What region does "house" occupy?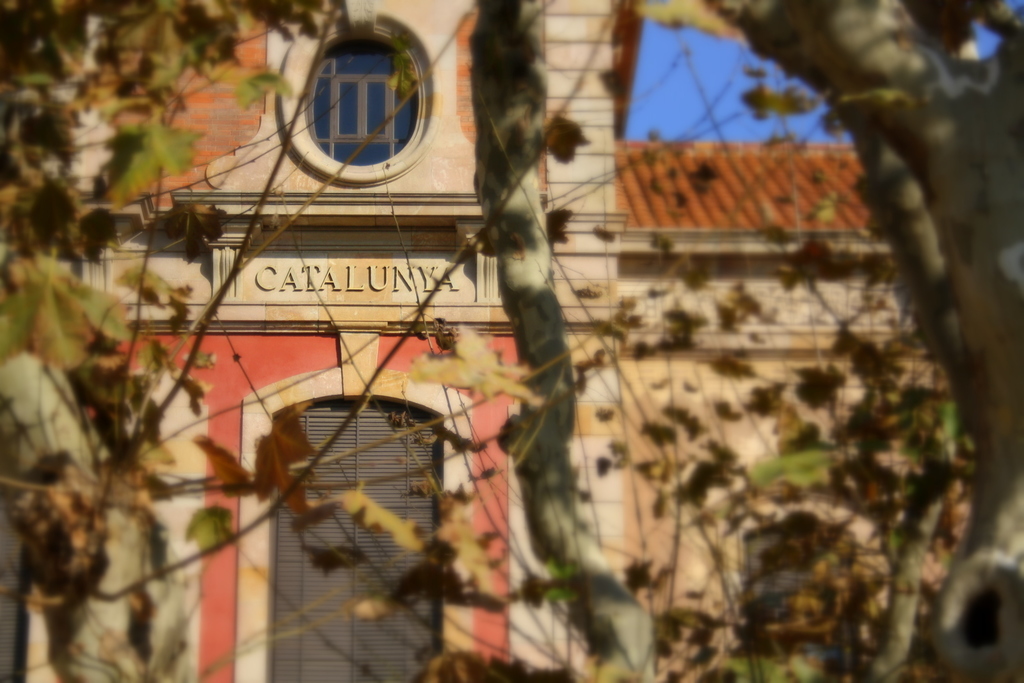
[left=0, top=0, right=1023, bottom=682].
